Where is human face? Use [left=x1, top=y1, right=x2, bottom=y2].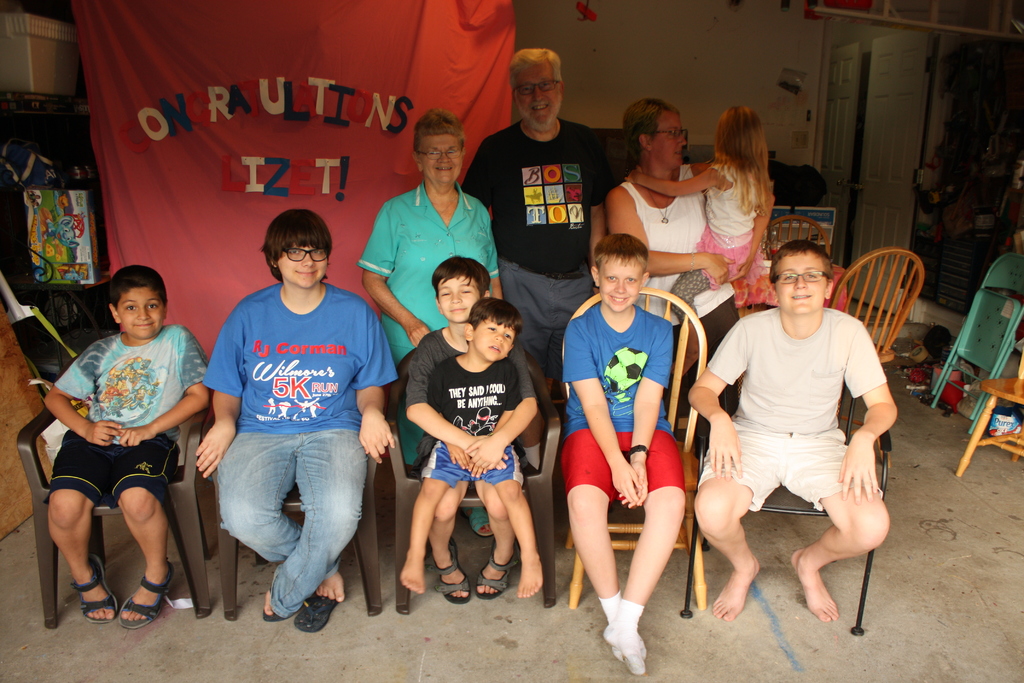
[left=476, top=317, right=513, bottom=364].
